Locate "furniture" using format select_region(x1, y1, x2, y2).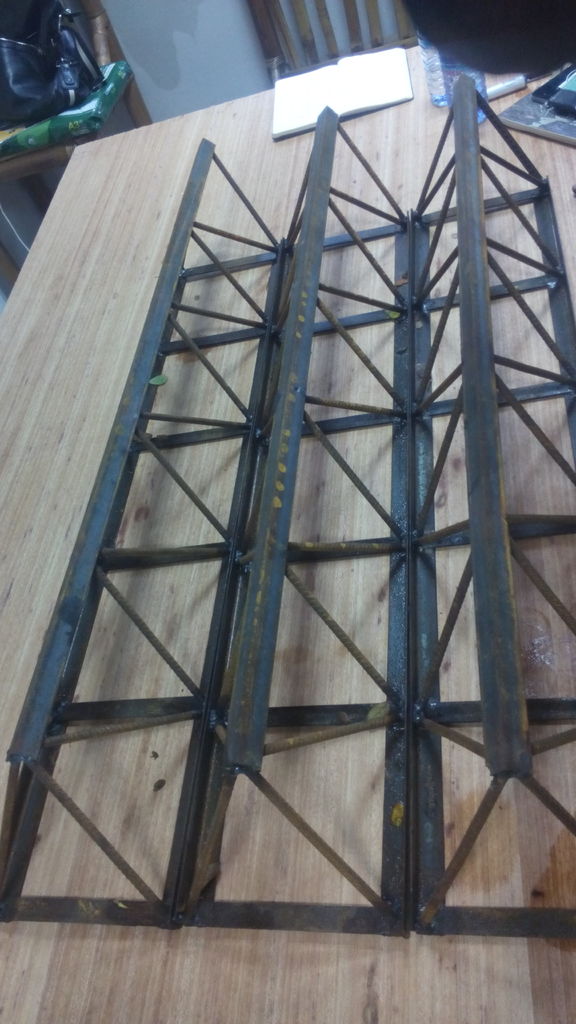
select_region(0, 0, 151, 207).
